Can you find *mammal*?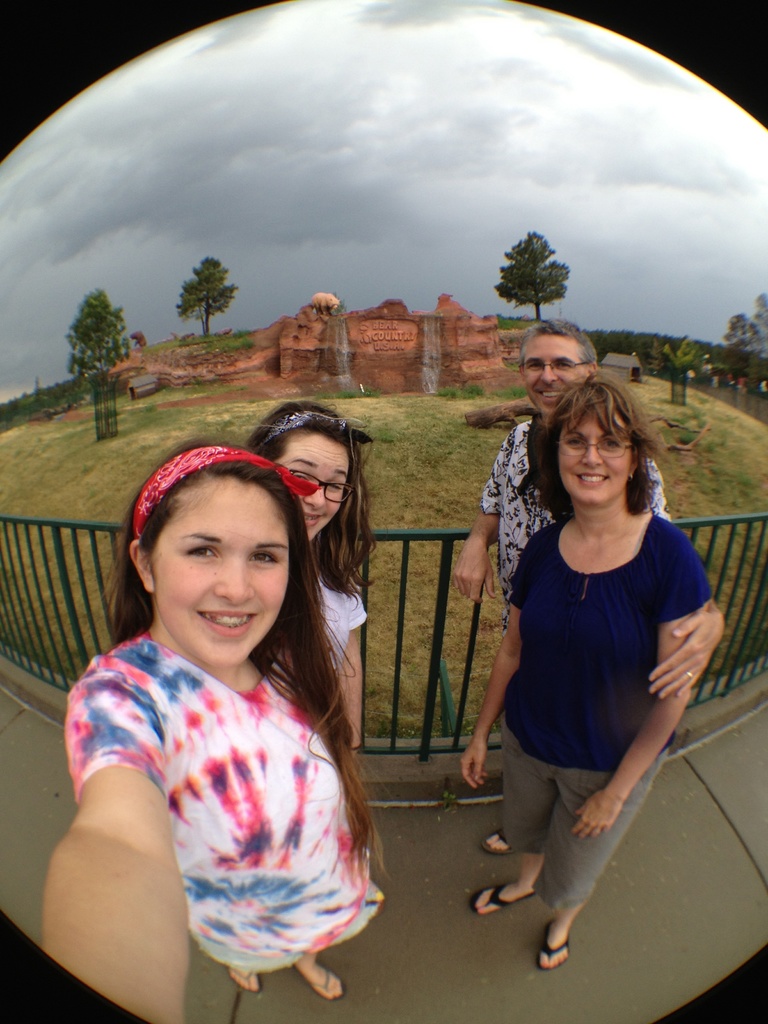
Yes, bounding box: (246, 402, 381, 750).
